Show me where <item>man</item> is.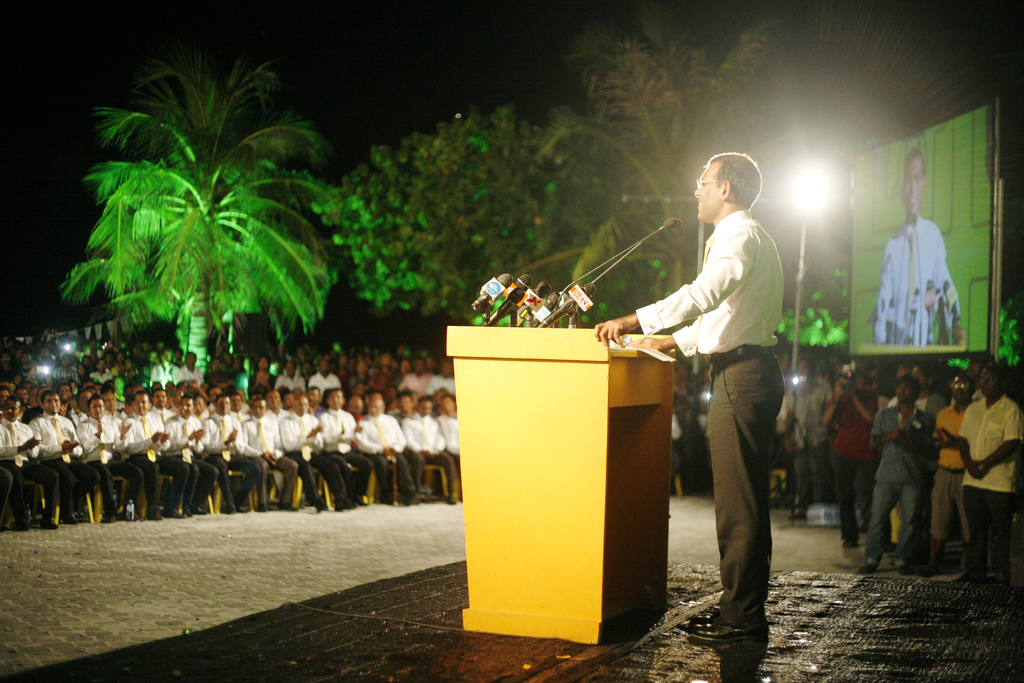
<item>man</item> is at box(150, 393, 175, 419).
